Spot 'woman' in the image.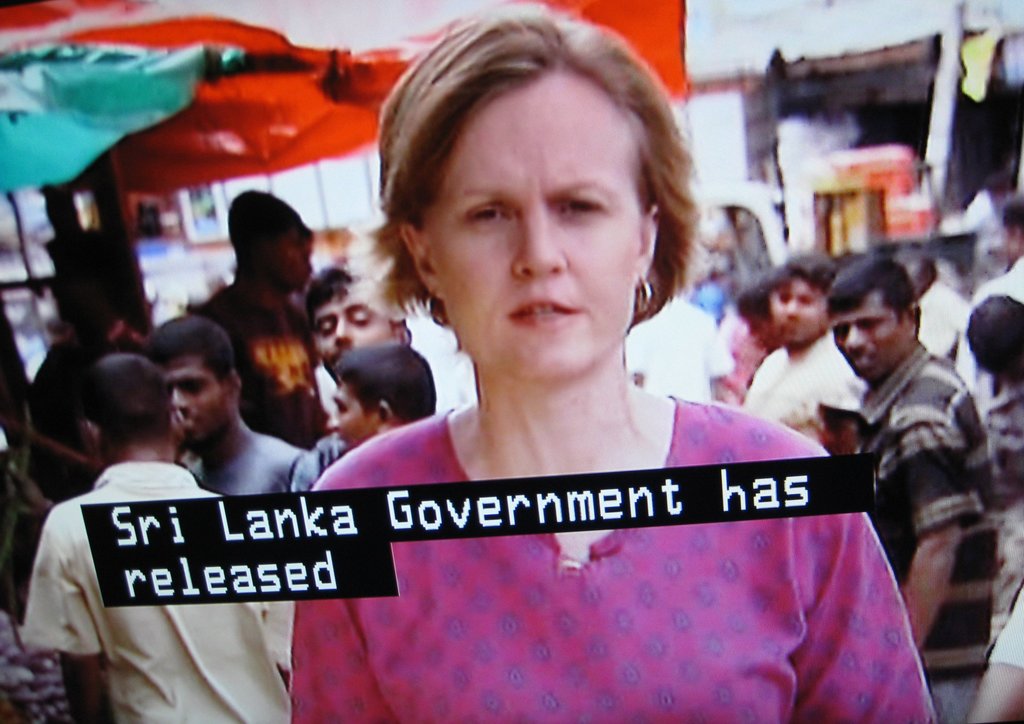
'woman' found at {"left": 287, "top": 1, "right": 930, "bottom": 723}.
